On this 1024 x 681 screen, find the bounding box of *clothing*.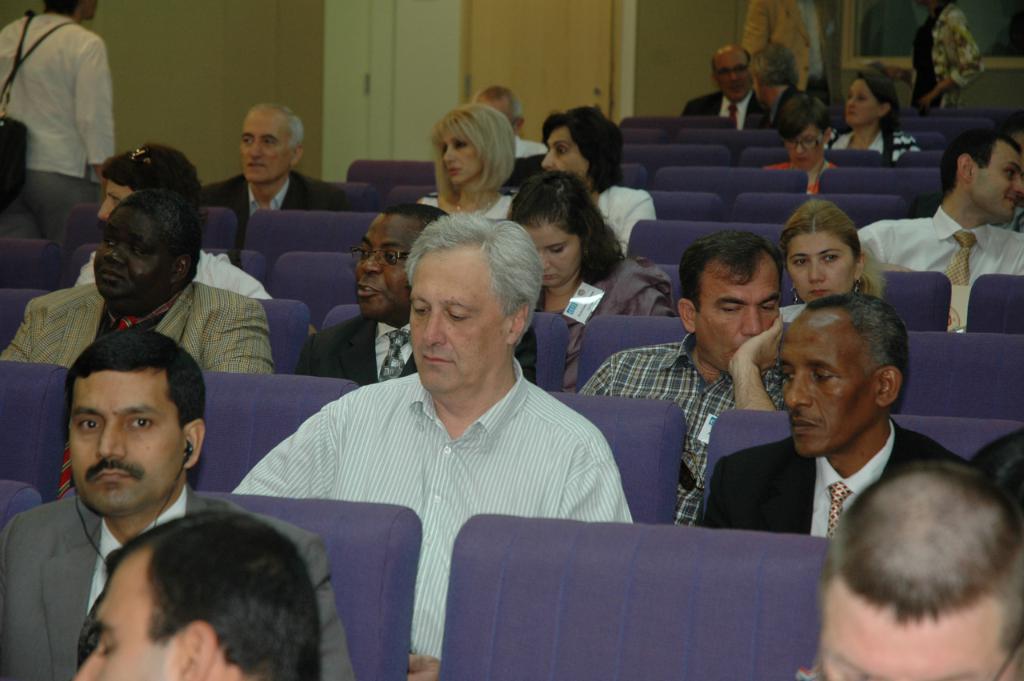
Bounding box: {"x1": 674, "y1": 82, "x2": 784, "y2": 130}.
